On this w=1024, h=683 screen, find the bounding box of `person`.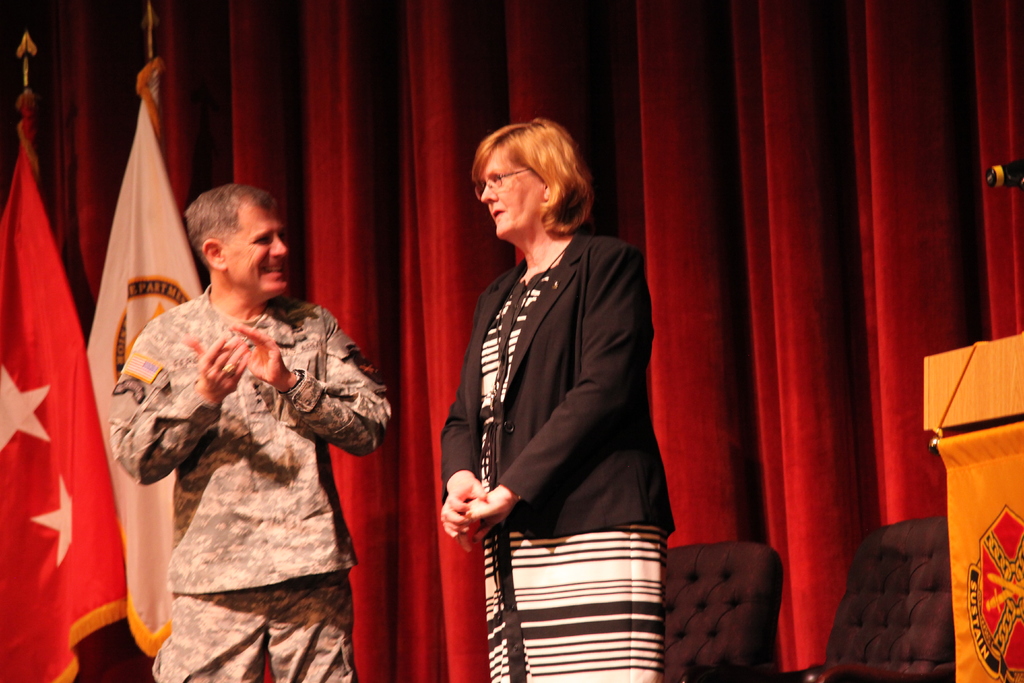
Bounding box: (x1=107, y1=177, x2=390, y2=682).
